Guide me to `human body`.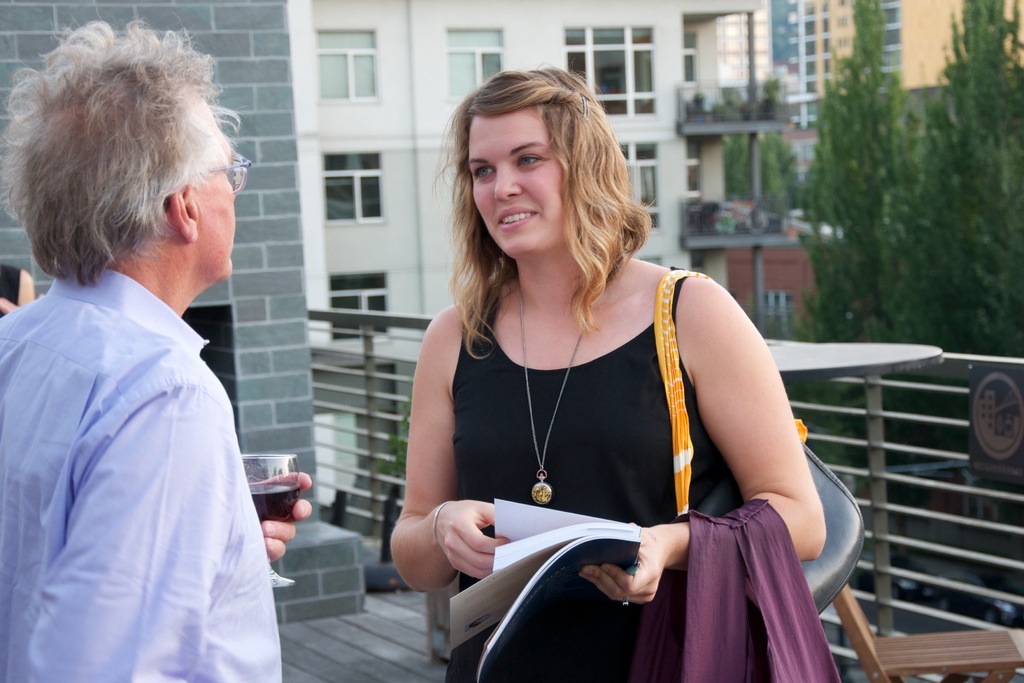
Guidance: 13:115:286:682.
